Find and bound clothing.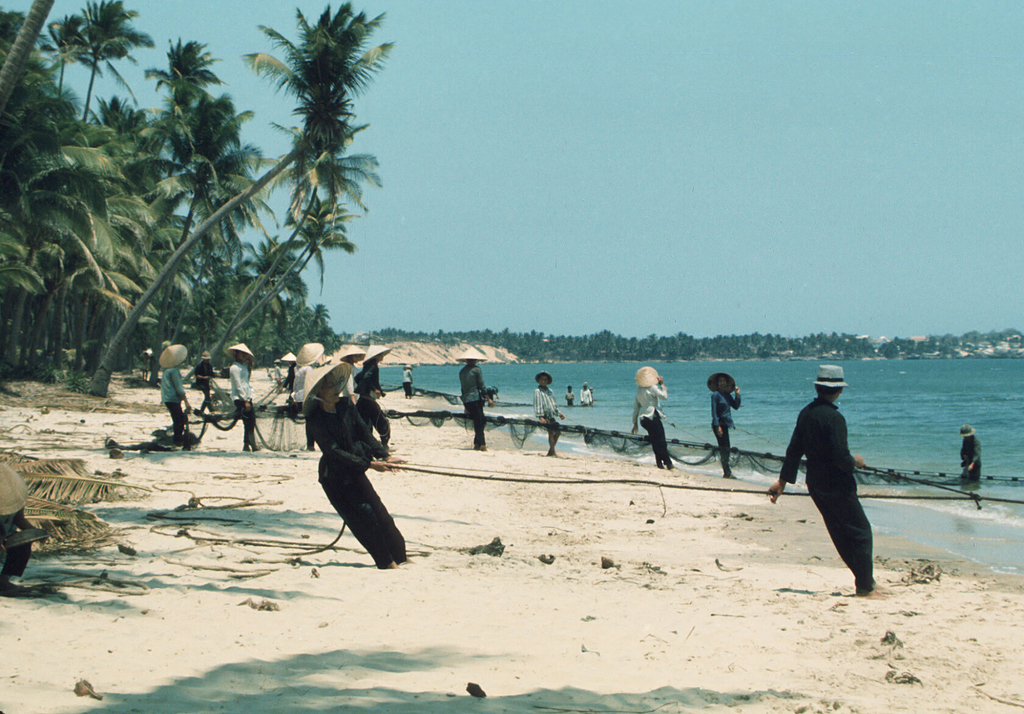
Bound: crop(711, 372, 740, 469).
